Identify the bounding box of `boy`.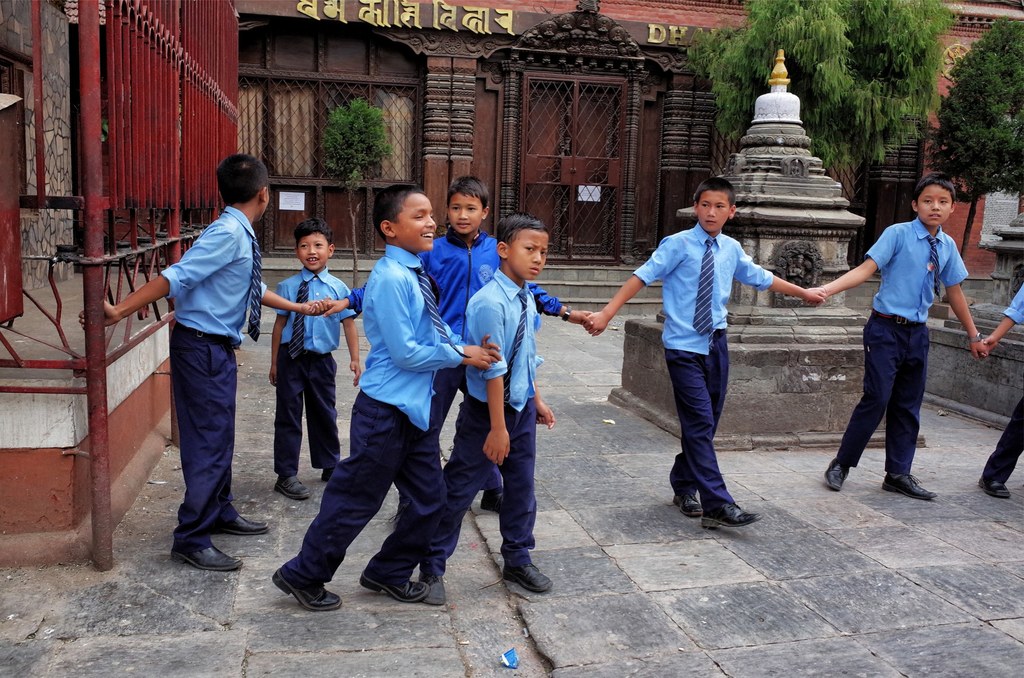
316,175,596,522.
